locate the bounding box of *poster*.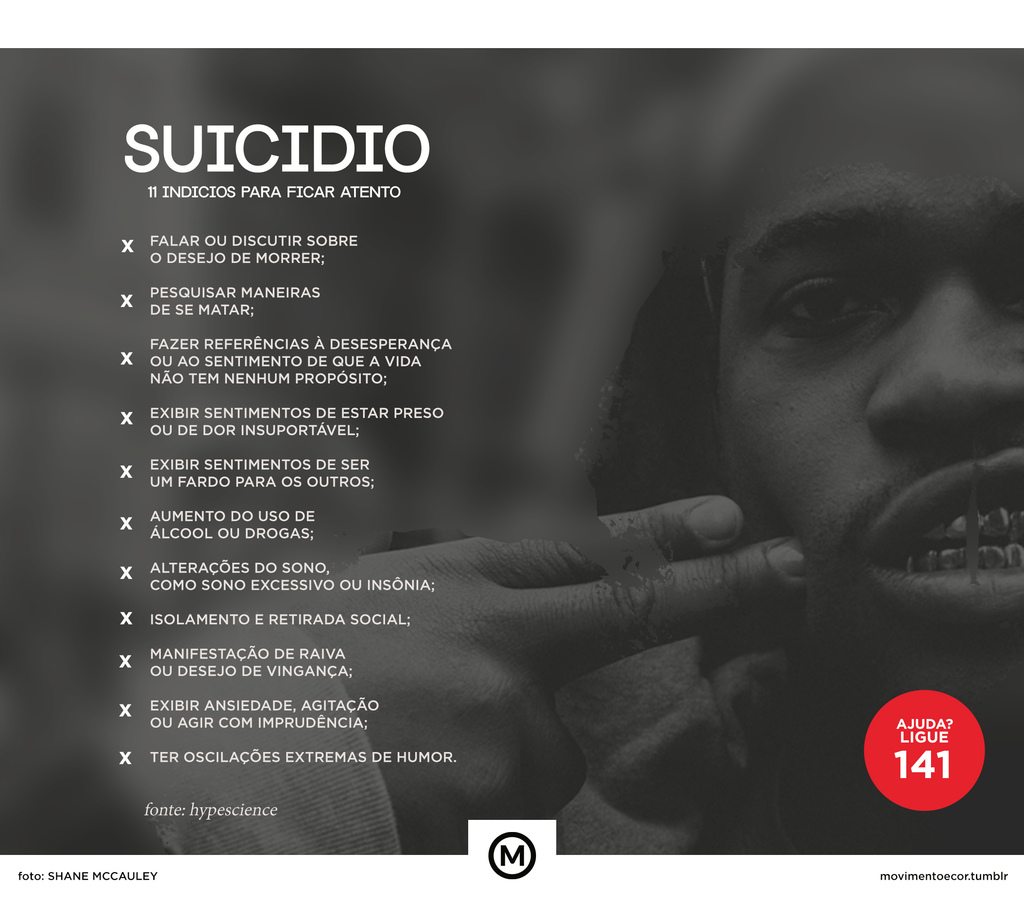
Bounding box: left=0, top=42, right=1023, bottom=898.
